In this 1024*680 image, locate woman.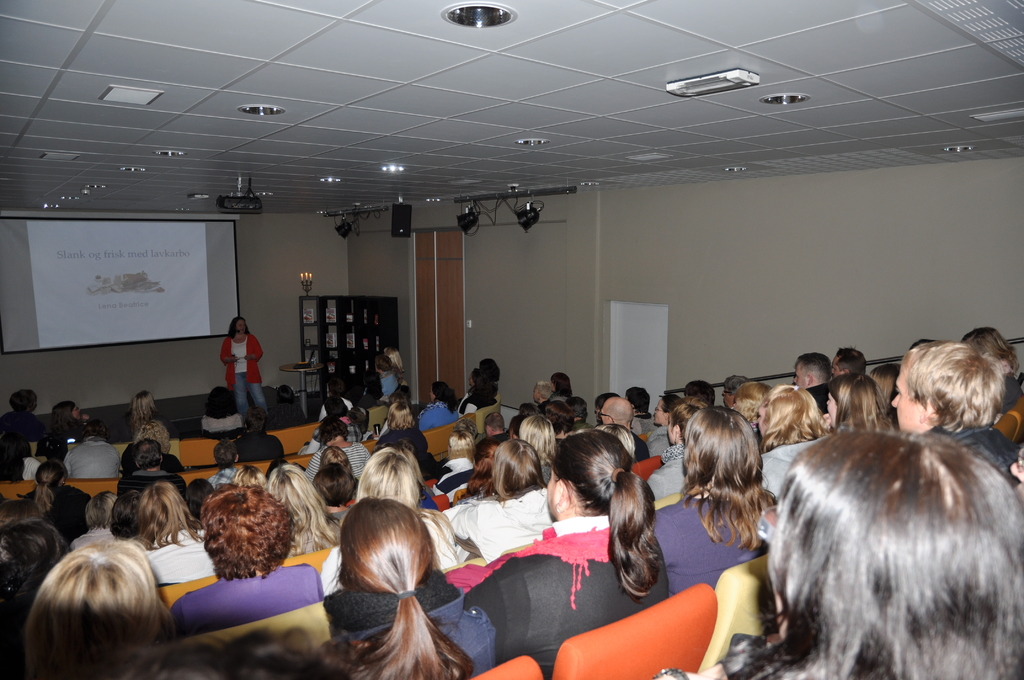
Bounding box: bbox=(957, 325, 1023, 416).
